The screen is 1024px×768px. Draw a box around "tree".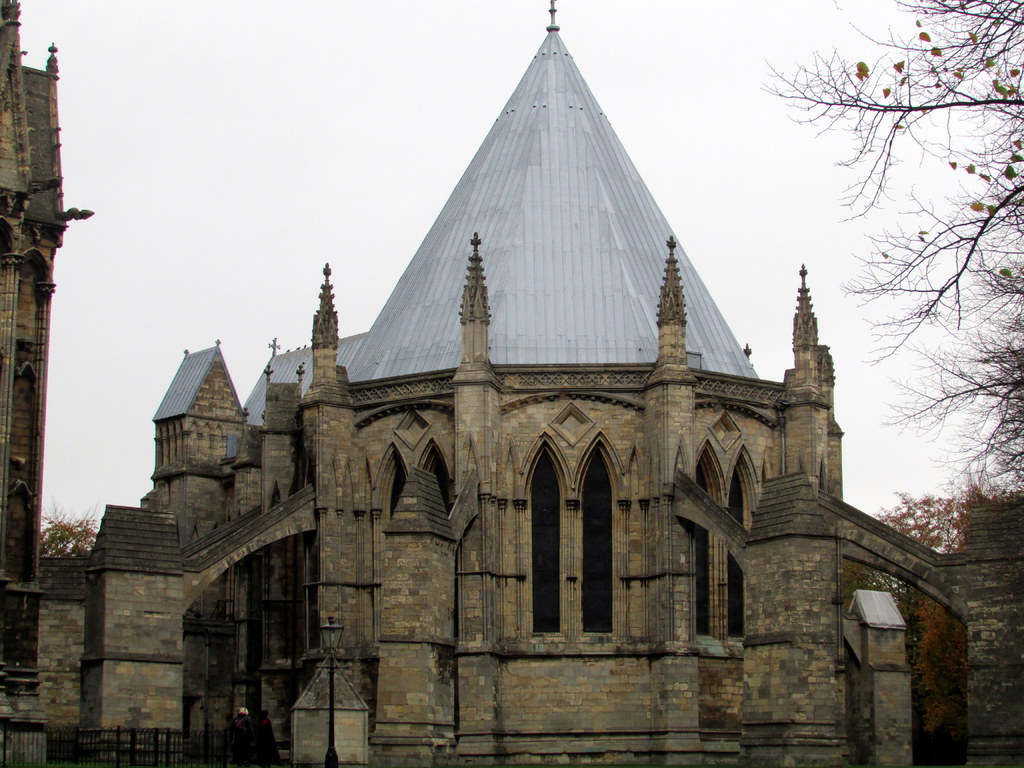
x1=872, y1=472, x2=1023, y2=557.
